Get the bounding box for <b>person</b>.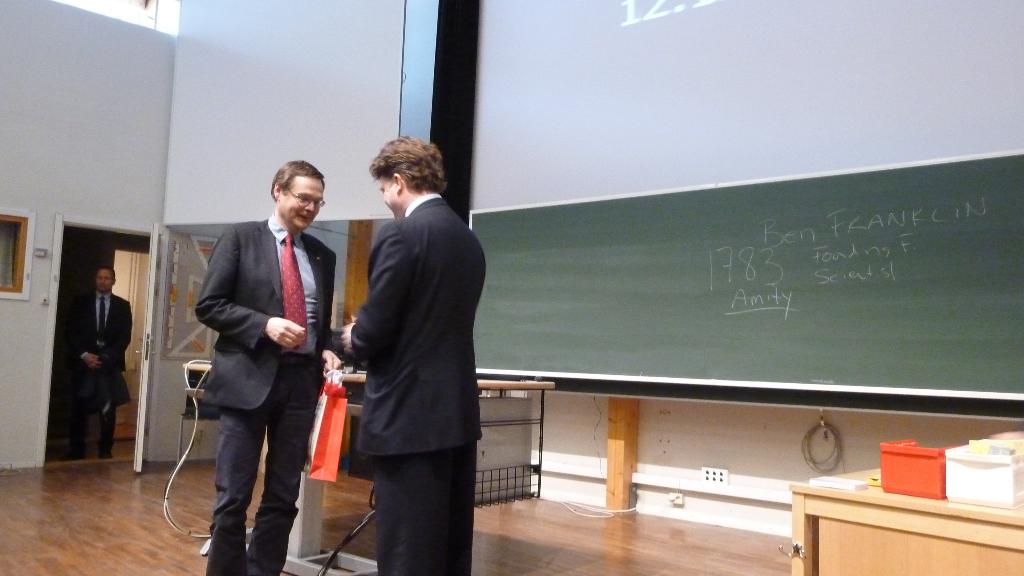
[332,132,492,570].
